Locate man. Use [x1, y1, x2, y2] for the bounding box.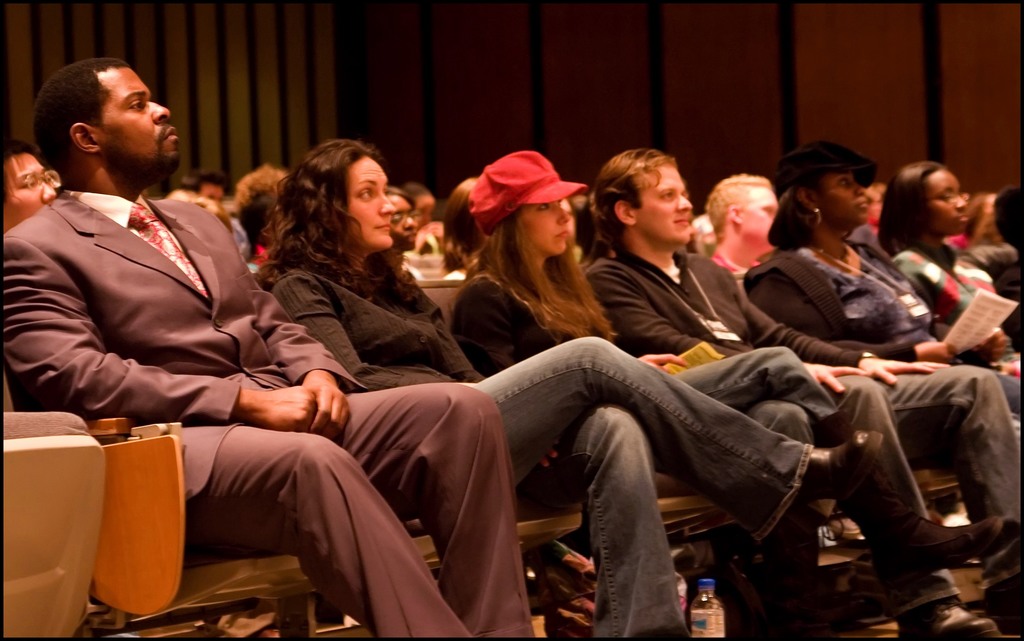
[575, 149, 1023, 640].
